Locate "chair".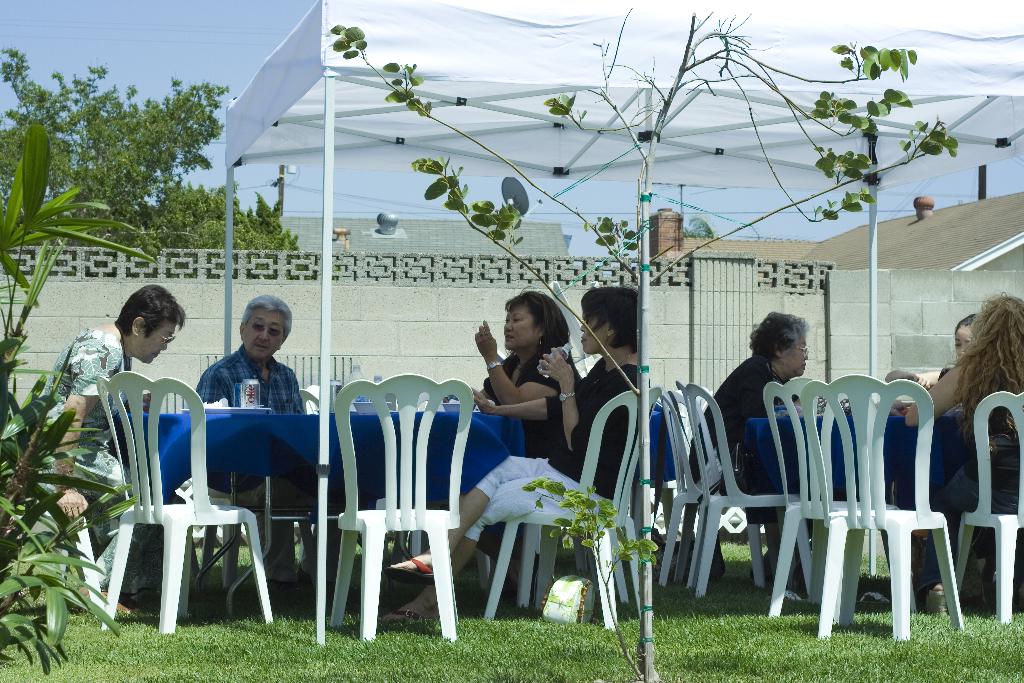
Bounding box: <region>481, 384, 675, 629</region>.
